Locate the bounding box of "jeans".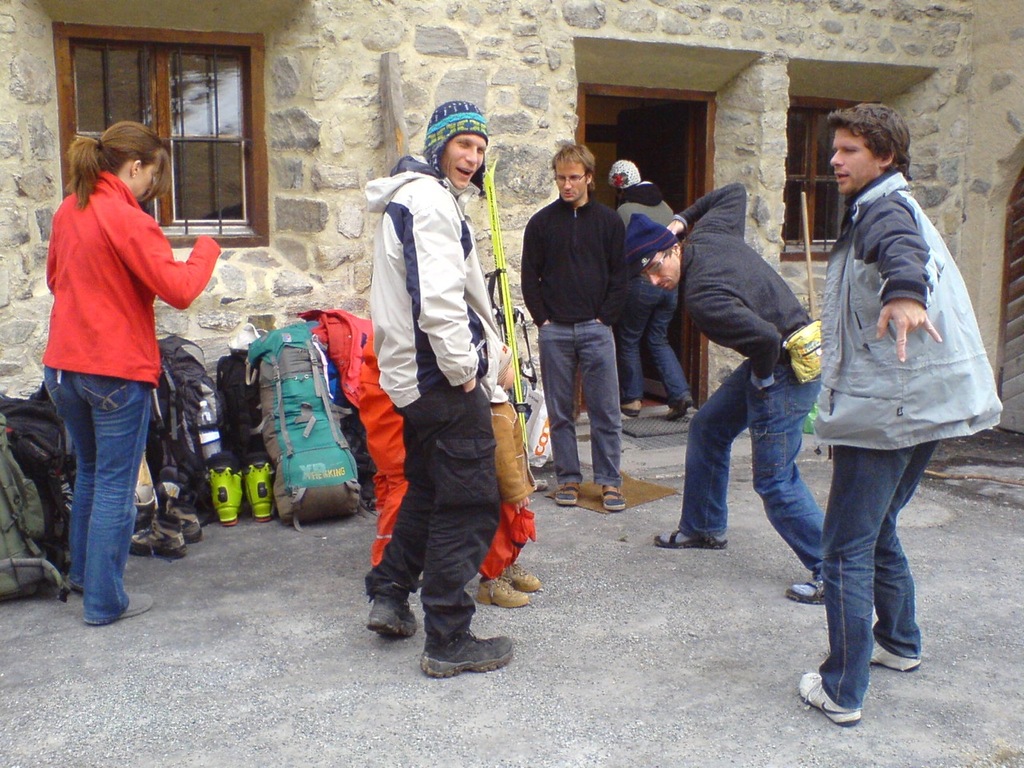
Bounding box: (47, 361, 164, 618).
